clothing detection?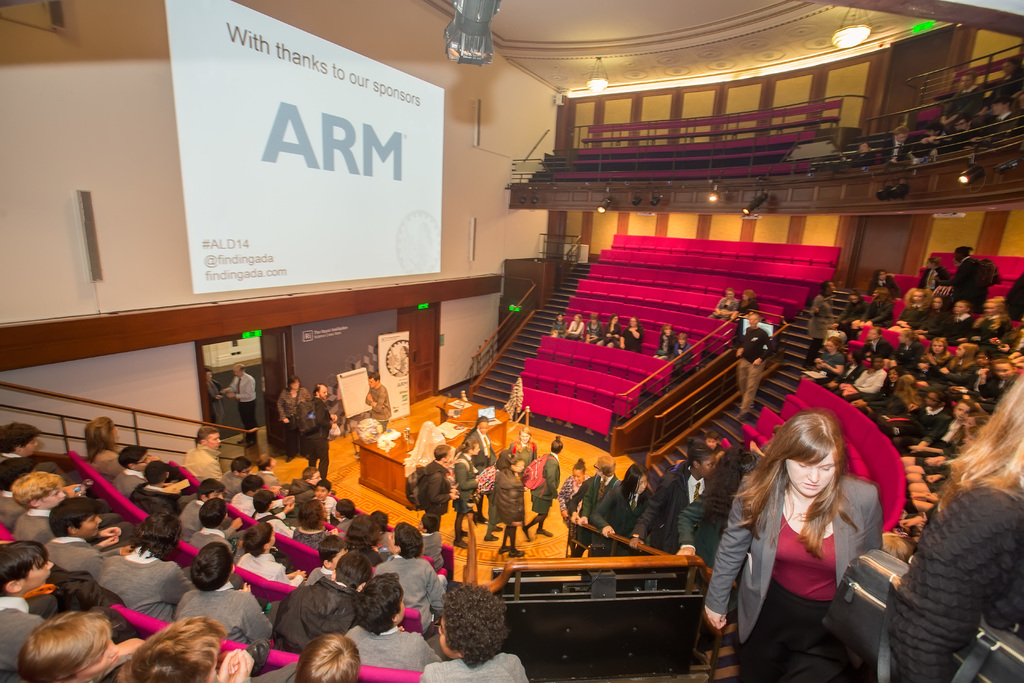
detection(207, 379, 225, 431)
